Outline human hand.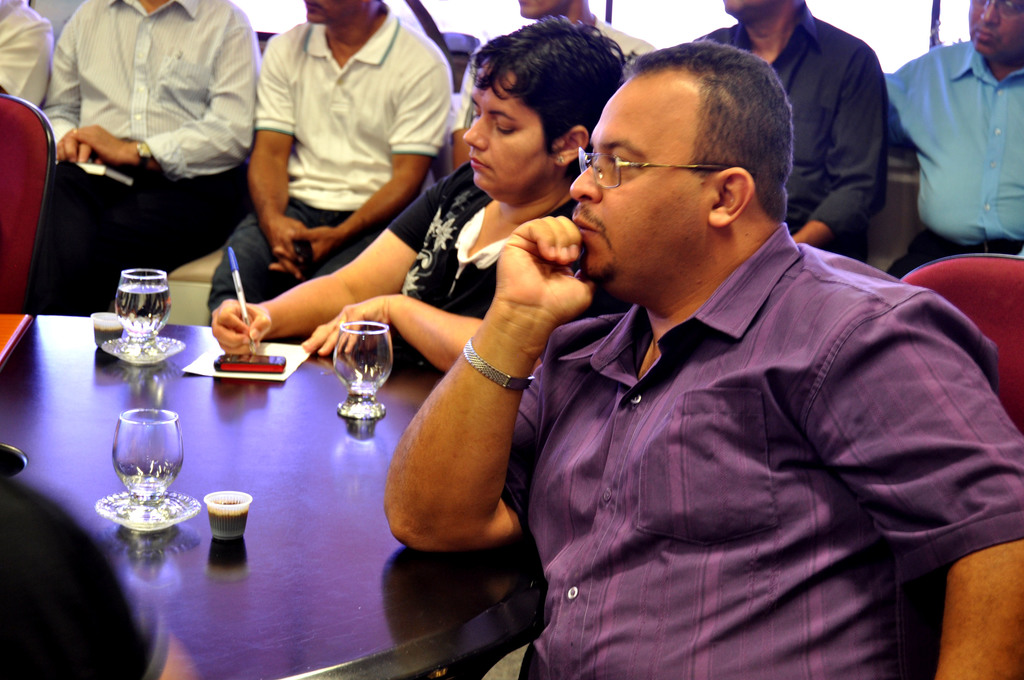
Outline: 473,212,592,353.
